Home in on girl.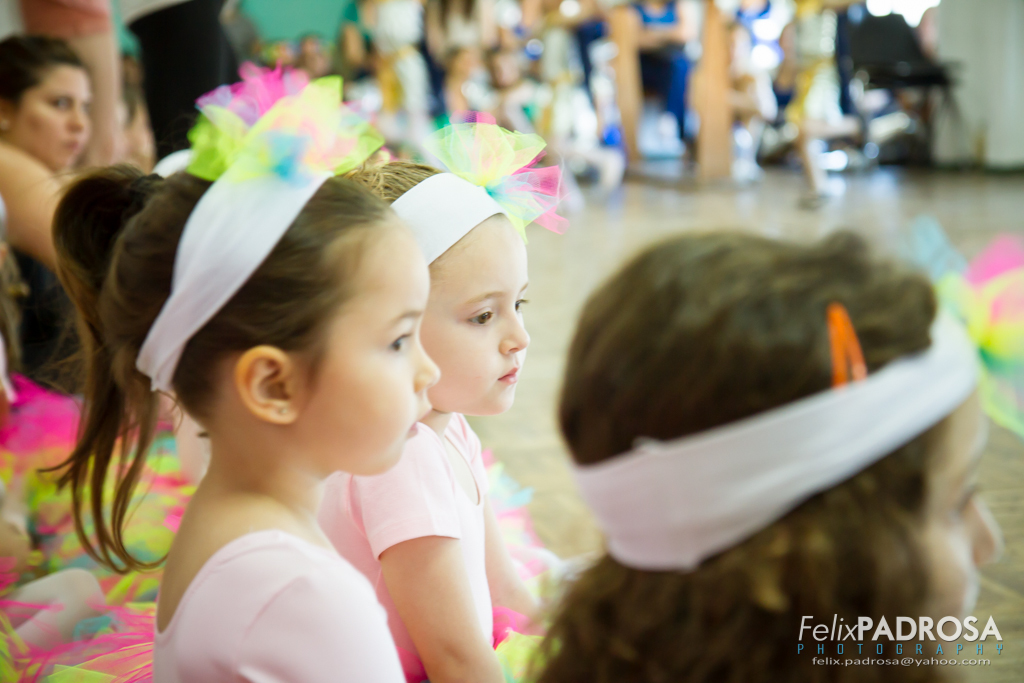
Homed in at <region>523, 220, 1003, 682</region>.
